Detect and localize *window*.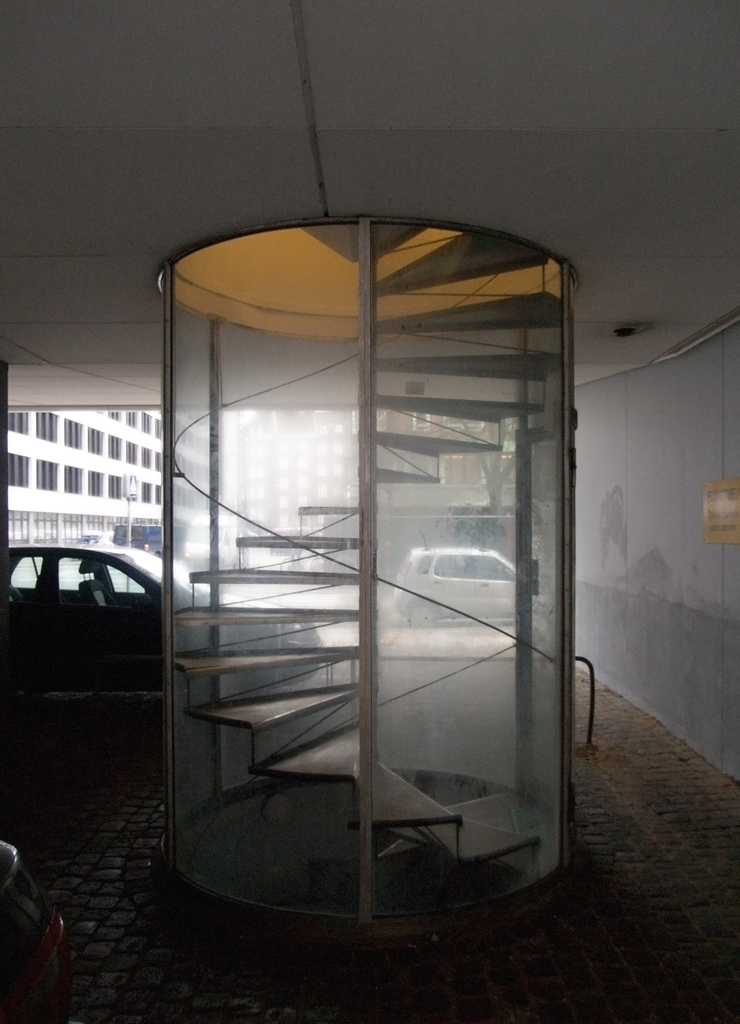
Localized at 87,428,103,452.
